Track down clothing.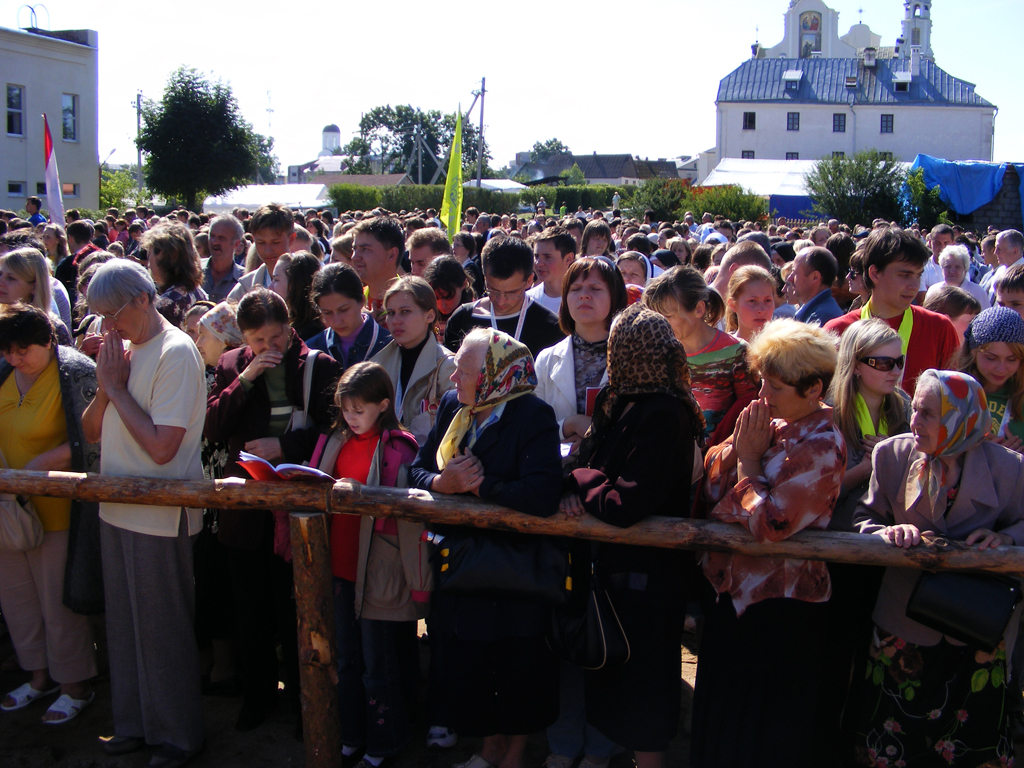
Tracked to bbox=(156, 276, 214, 325).
